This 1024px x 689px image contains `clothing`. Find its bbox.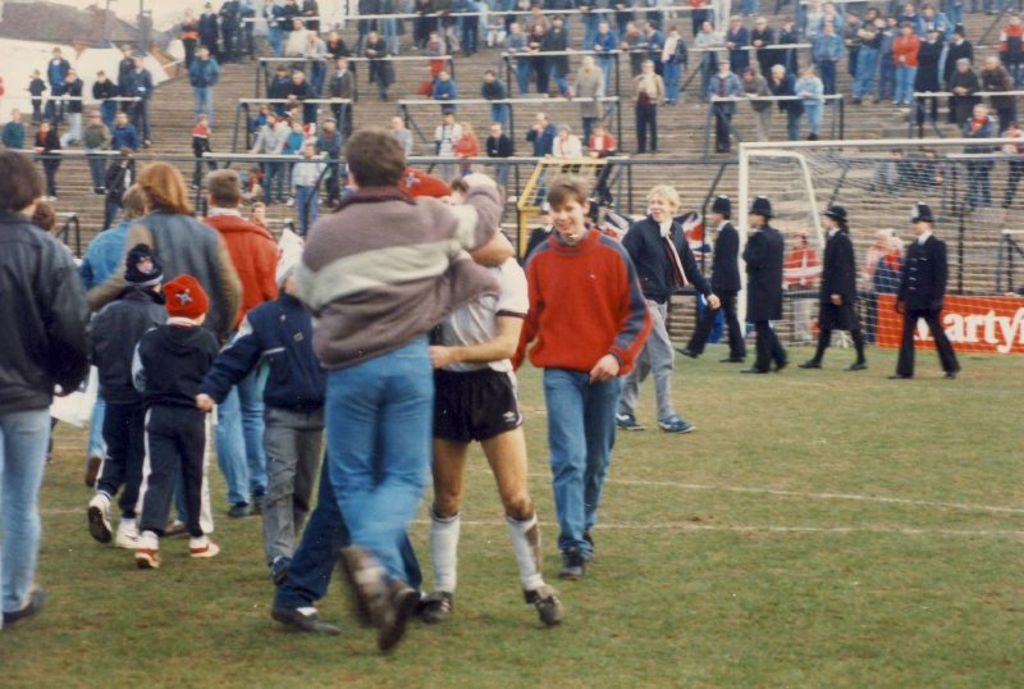
select_region(483, 134, 508, 181).
